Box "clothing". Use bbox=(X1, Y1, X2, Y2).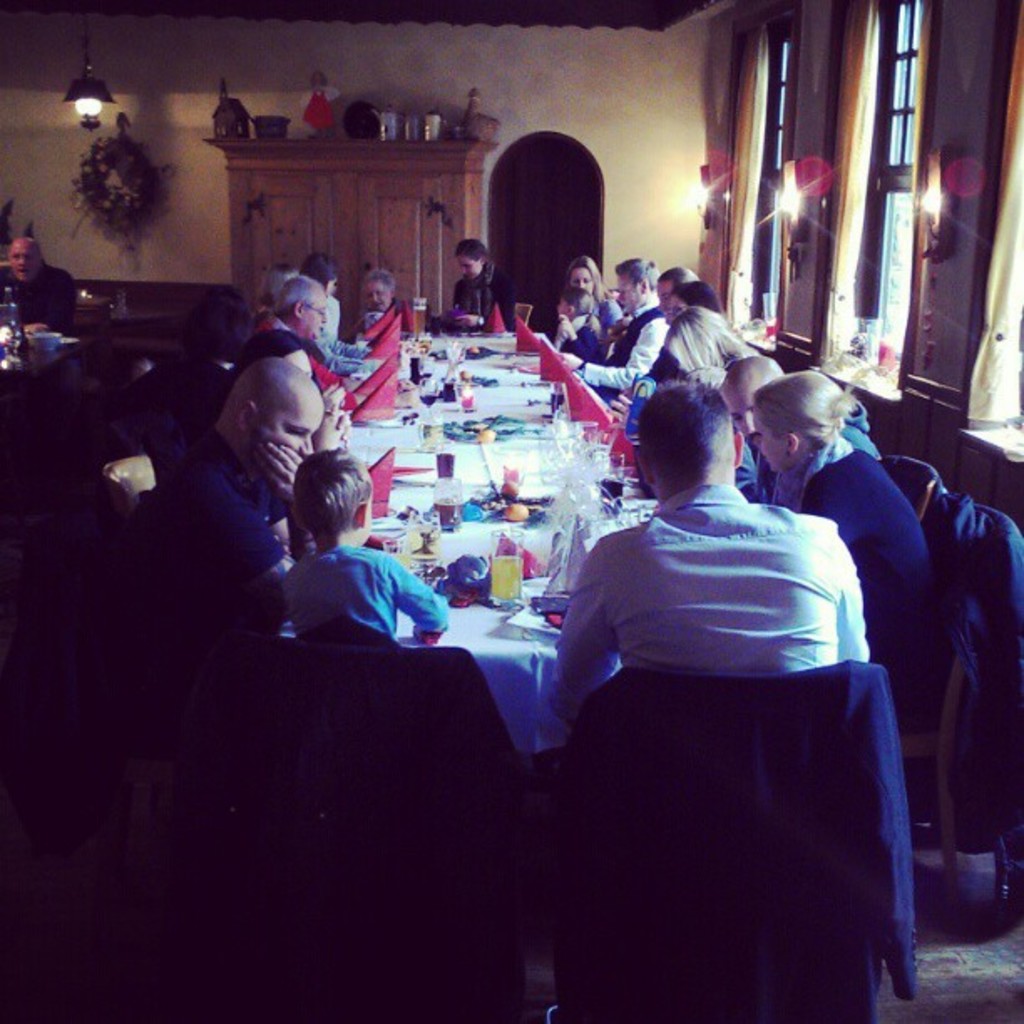
bbox=(161, 437, 264, 597).
